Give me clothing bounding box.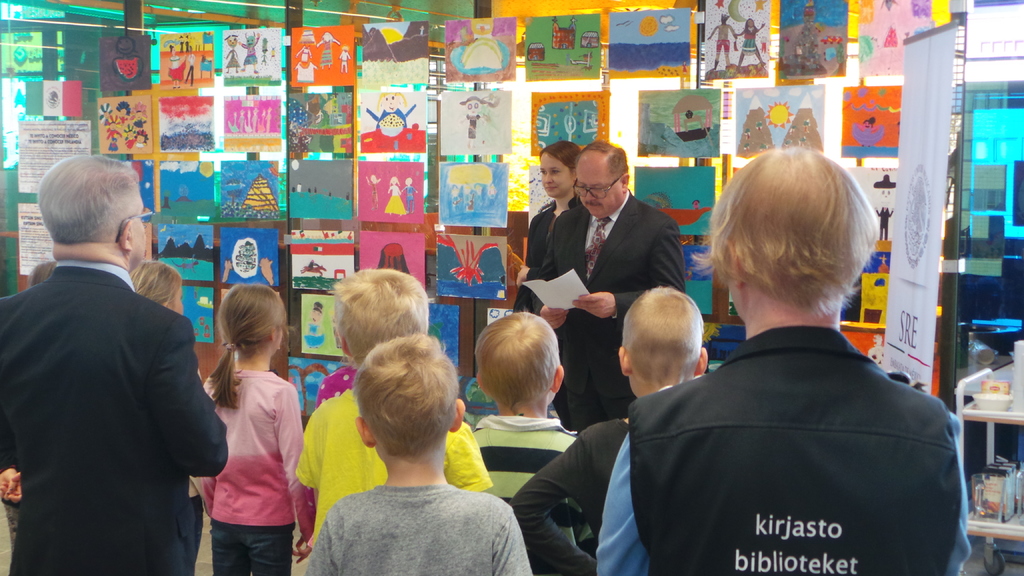
x1=342, y1=449, x2=534, y2=575.
